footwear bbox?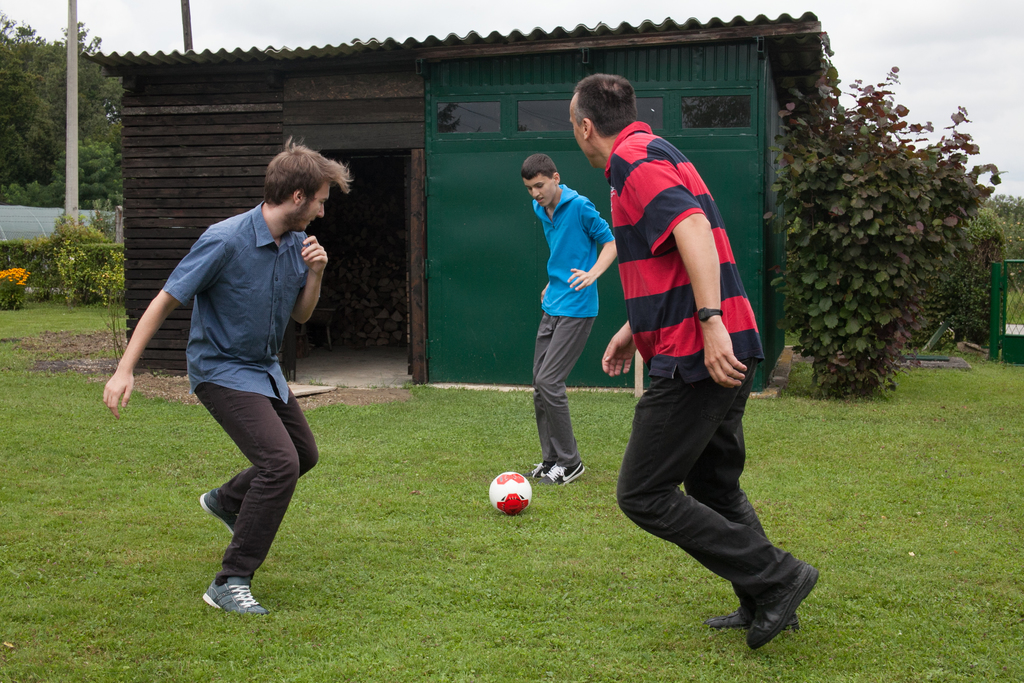
<region>710, 597, 785, 632</region>
